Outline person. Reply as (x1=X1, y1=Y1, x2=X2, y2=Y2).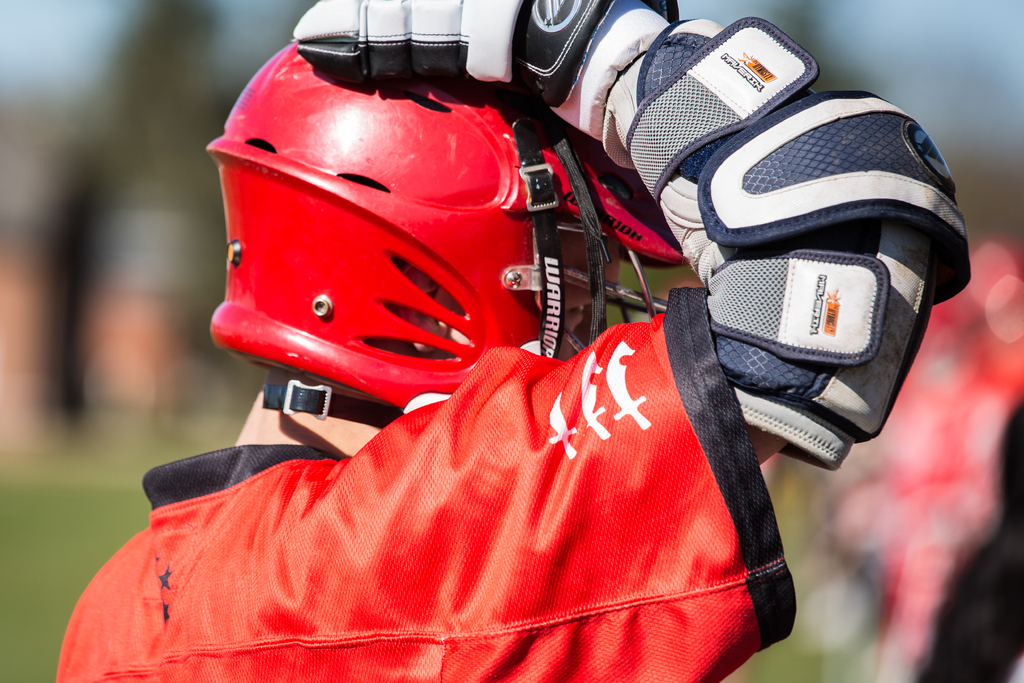
(x1=106, y1=17, x2=879, y2=677).
